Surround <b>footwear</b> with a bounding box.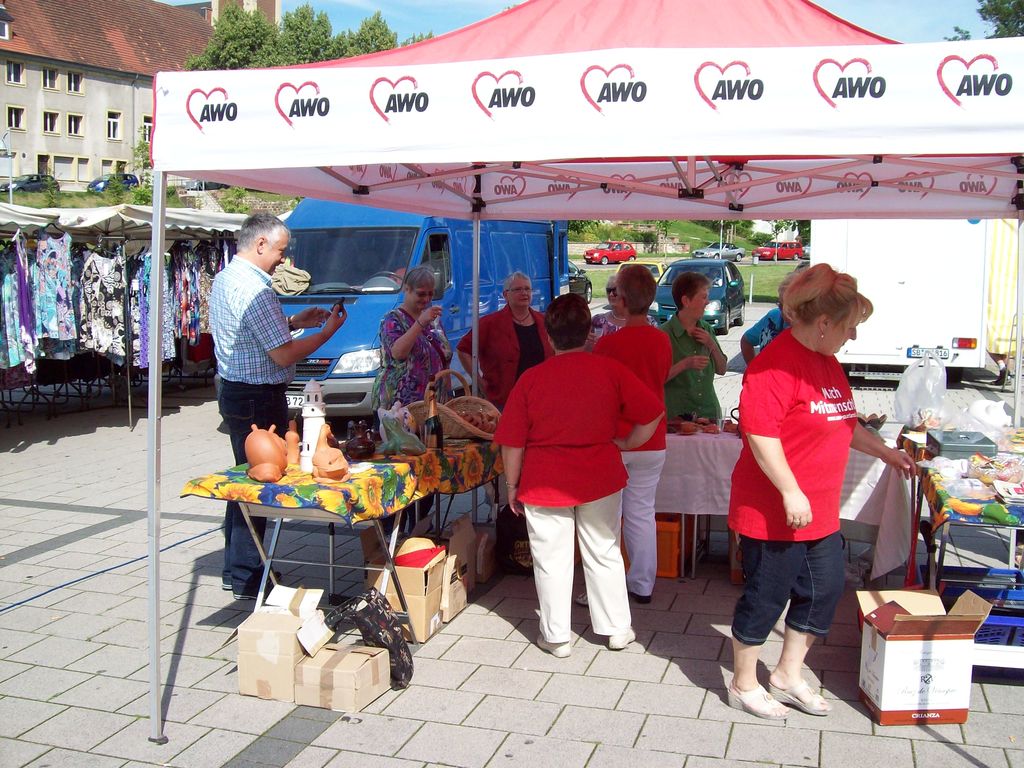
772,676,833,715.
